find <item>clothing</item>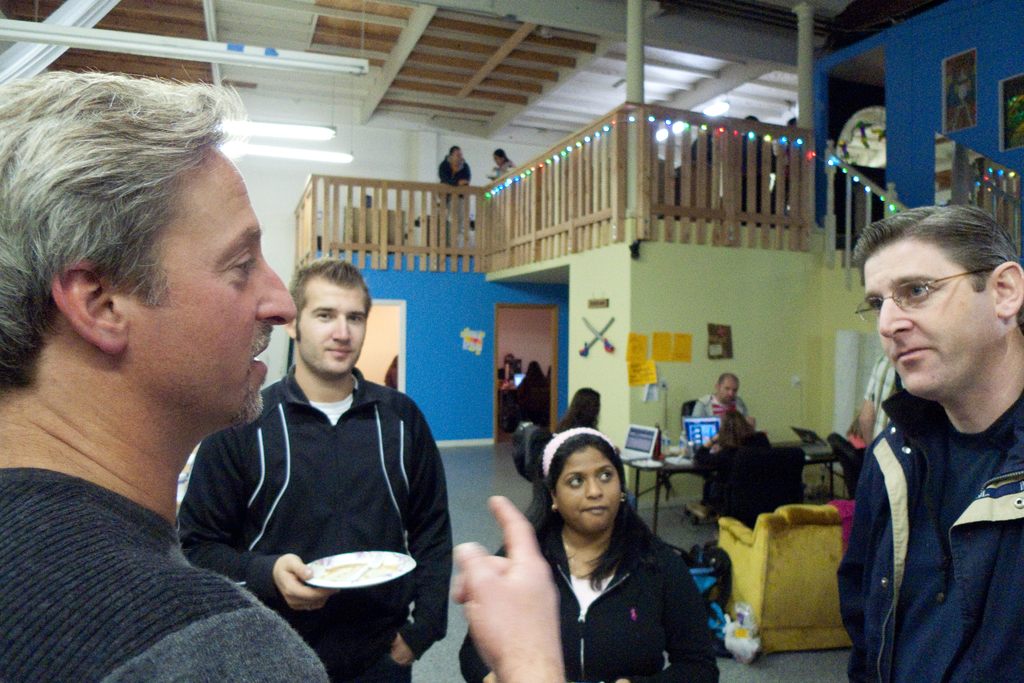
select_region(691, 430, 772, 510)
